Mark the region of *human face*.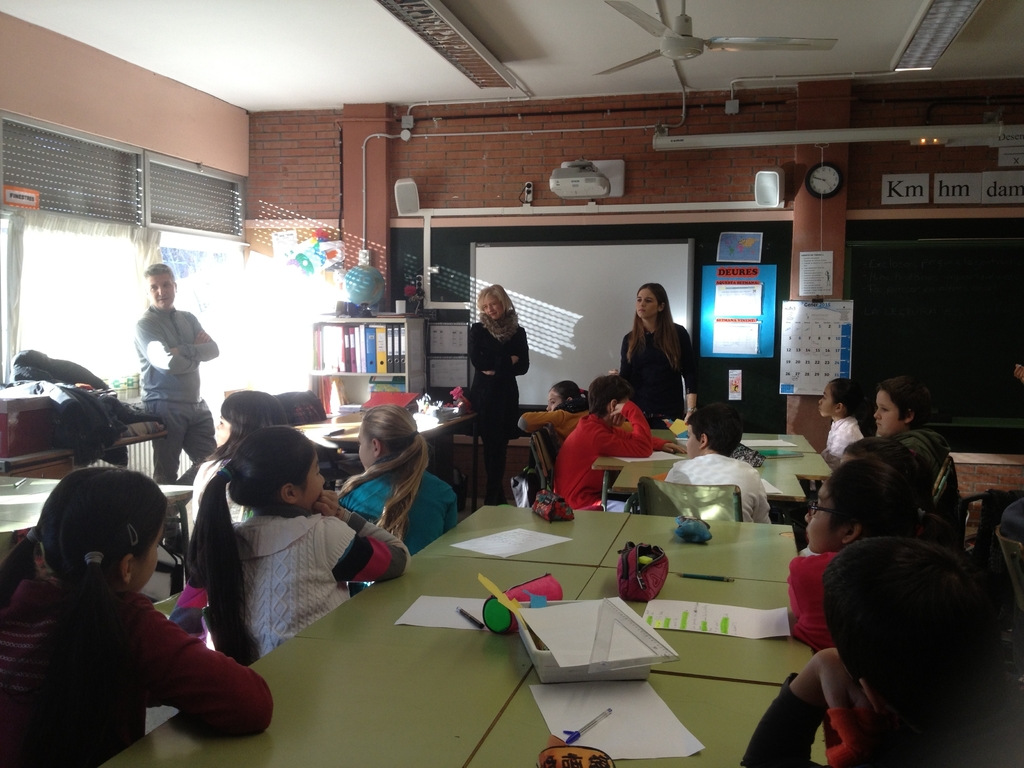
Region: [874,389,902,434].
